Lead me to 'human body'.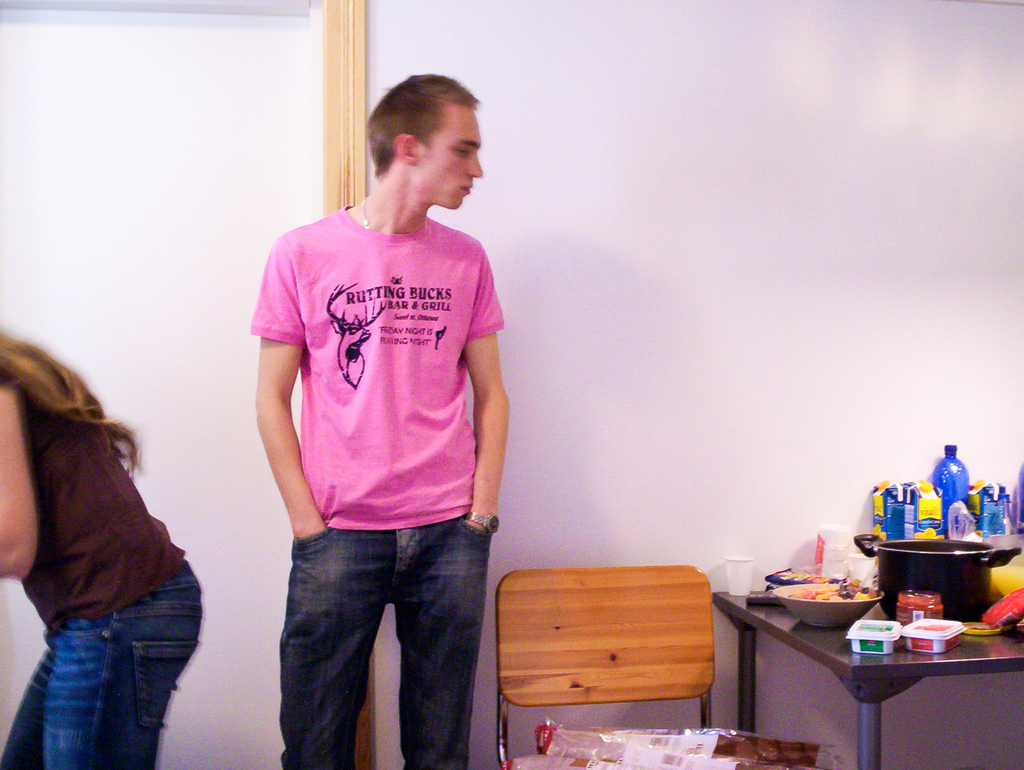
Lead to [x1=0, y1=332, x2=202, y2=769].
